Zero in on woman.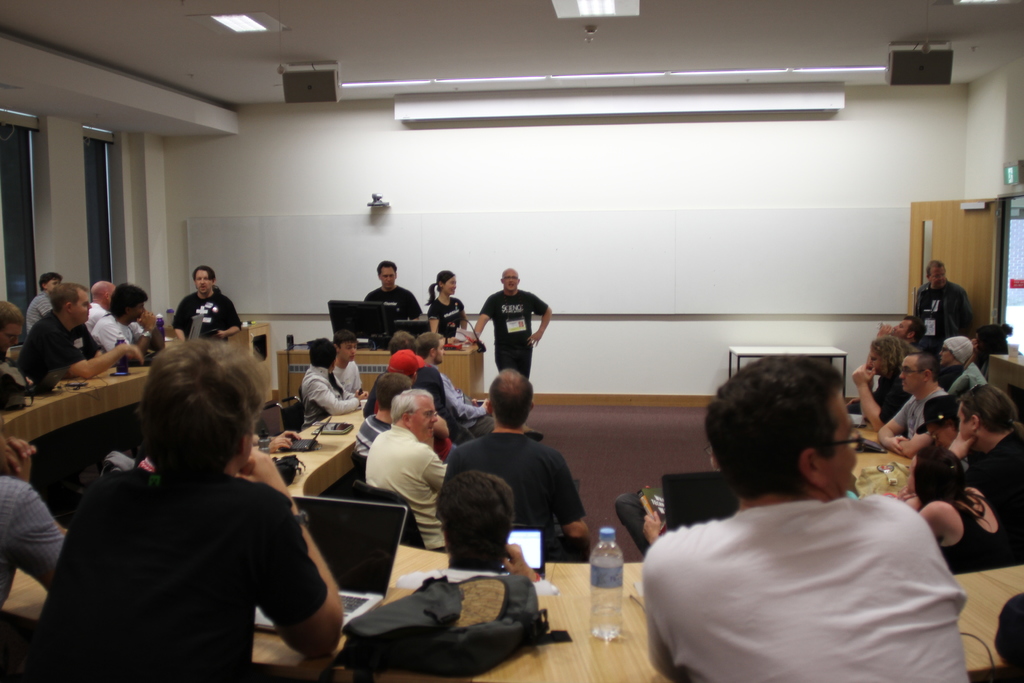
Zeroed in: 425, 268, 467, 340.
